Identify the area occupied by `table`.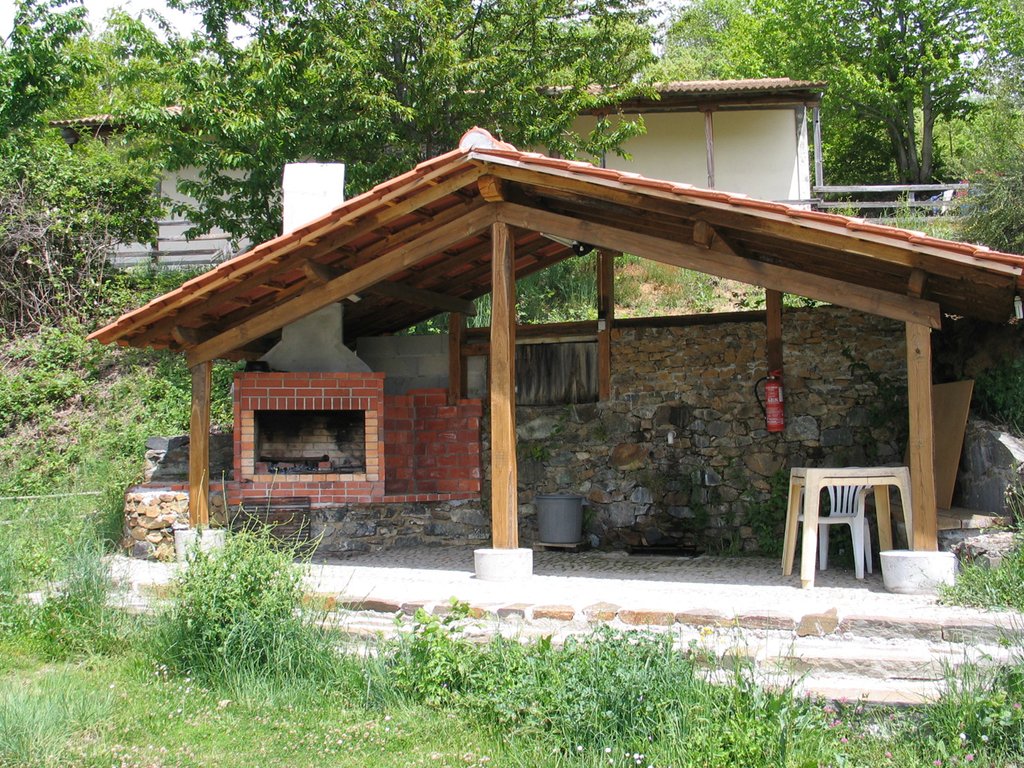
Area: left=780, top=464, right=912, bottom=590.
